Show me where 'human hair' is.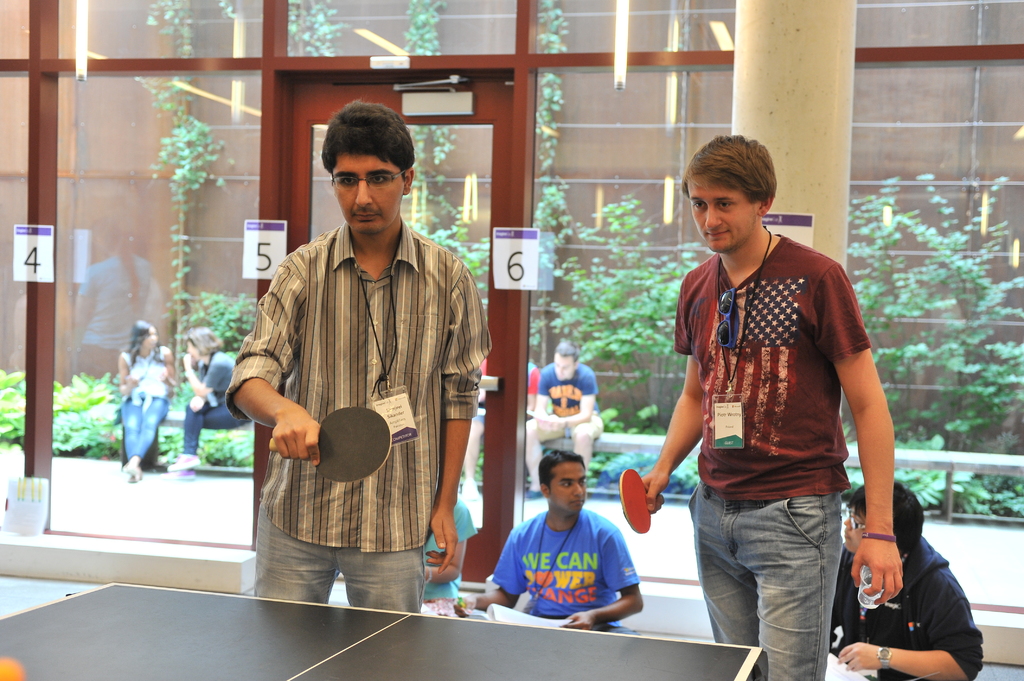
'human hair' is at bbox=(536, 447, 585, 496).
